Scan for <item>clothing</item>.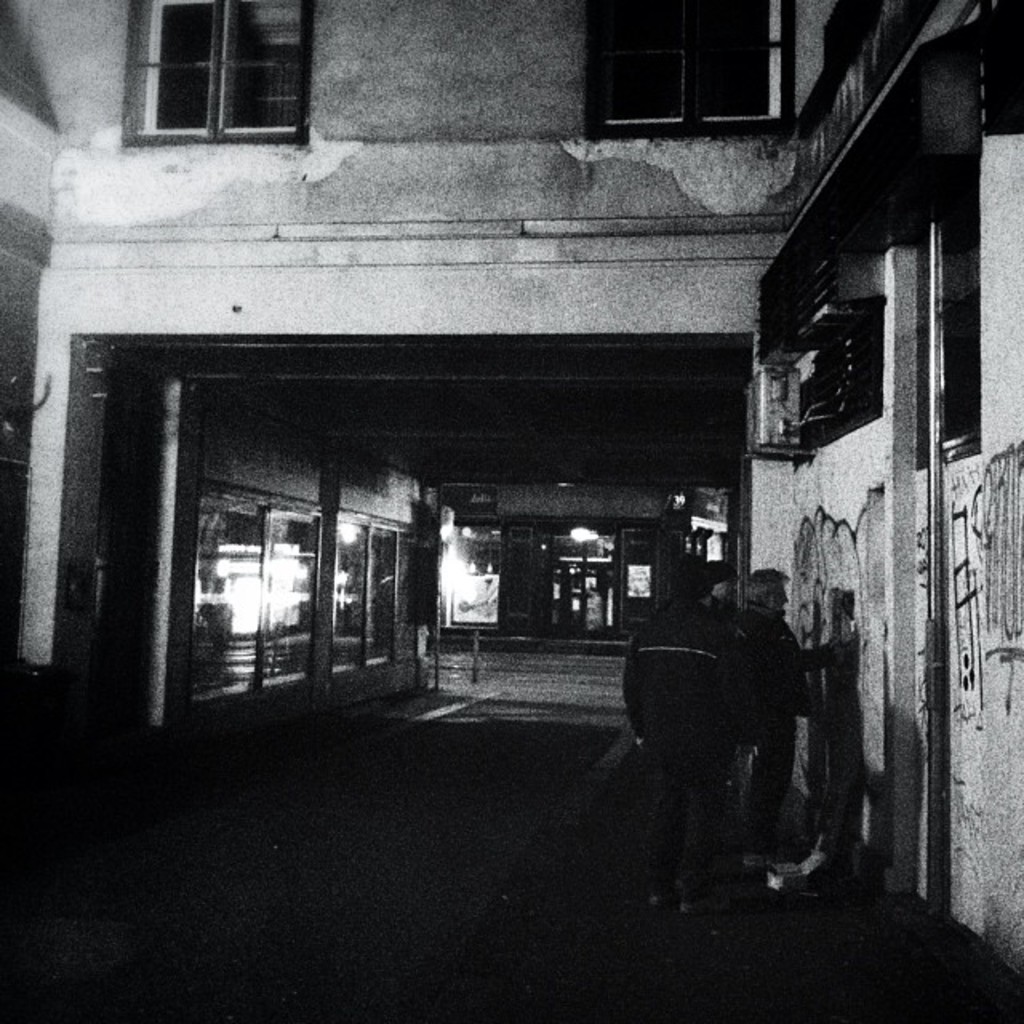
Scan result: crop(731, 619, 827, 867).
